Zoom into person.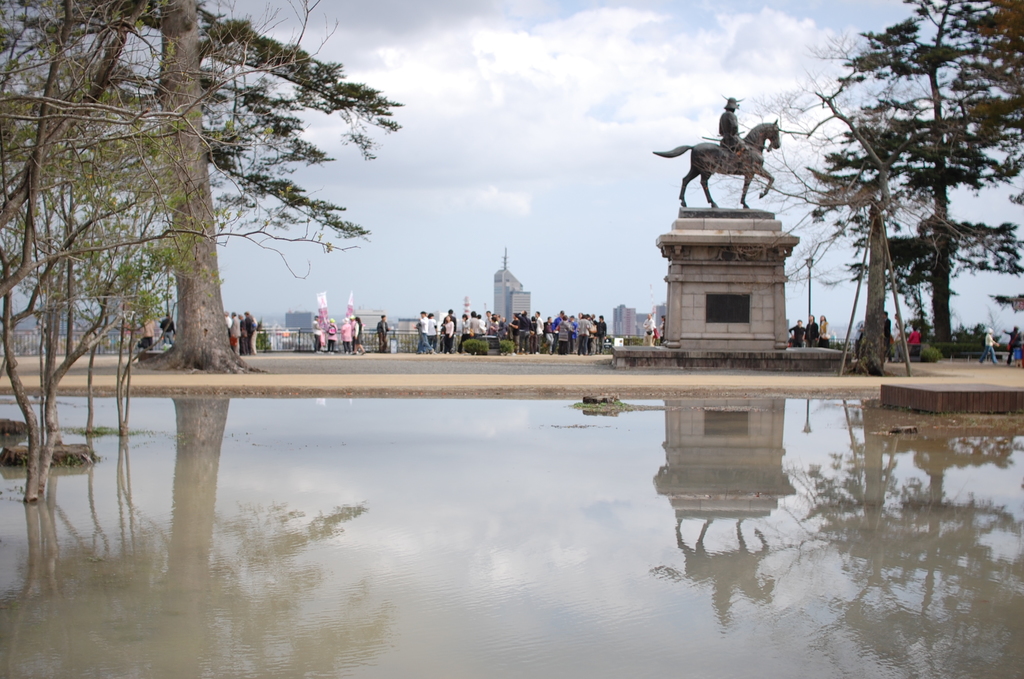
Zoom target: 790:318:806:349.
